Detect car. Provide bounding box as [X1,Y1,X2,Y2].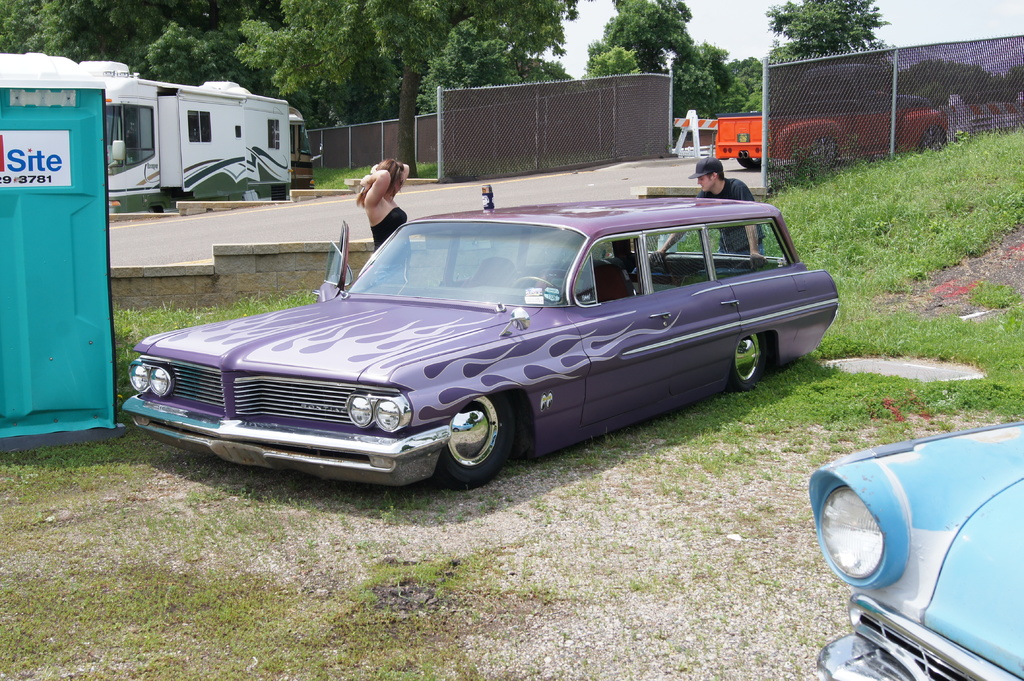
[808,419,1023,680].
